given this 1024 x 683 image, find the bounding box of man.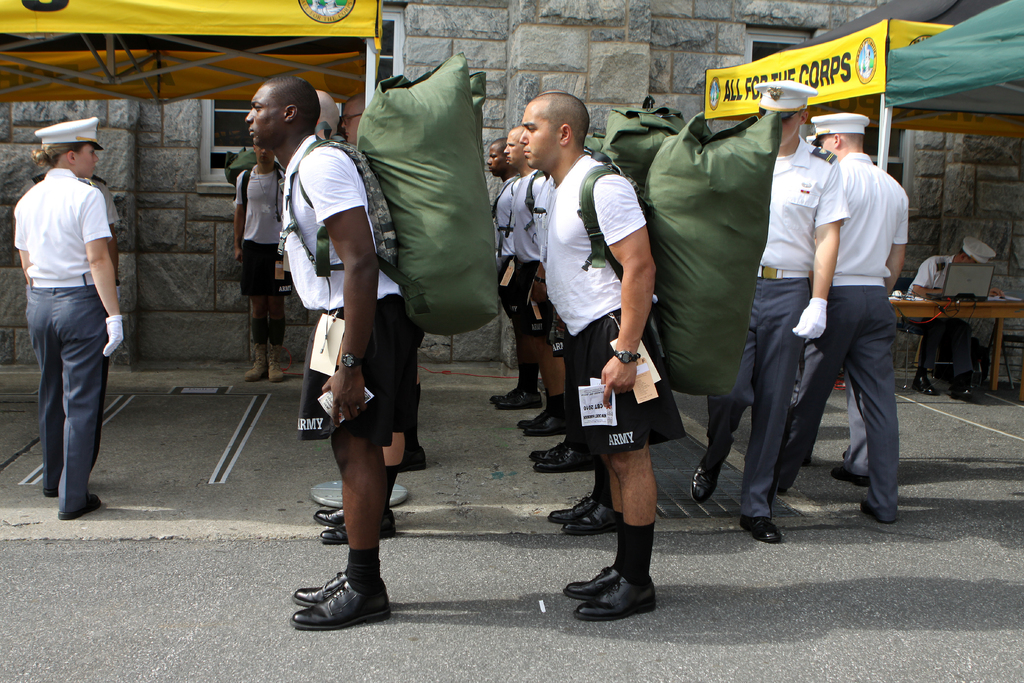
l=520, t=92, r=688, b=625.
